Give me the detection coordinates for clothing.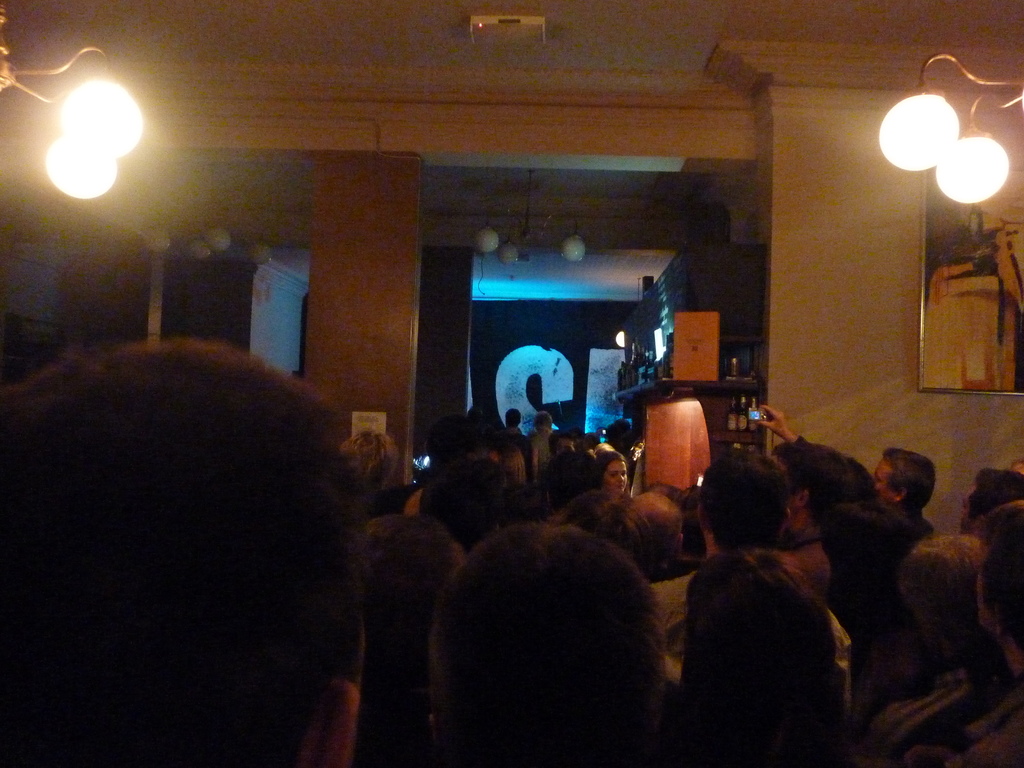
<bbox>515, 436, 532, 471</bbox>.
